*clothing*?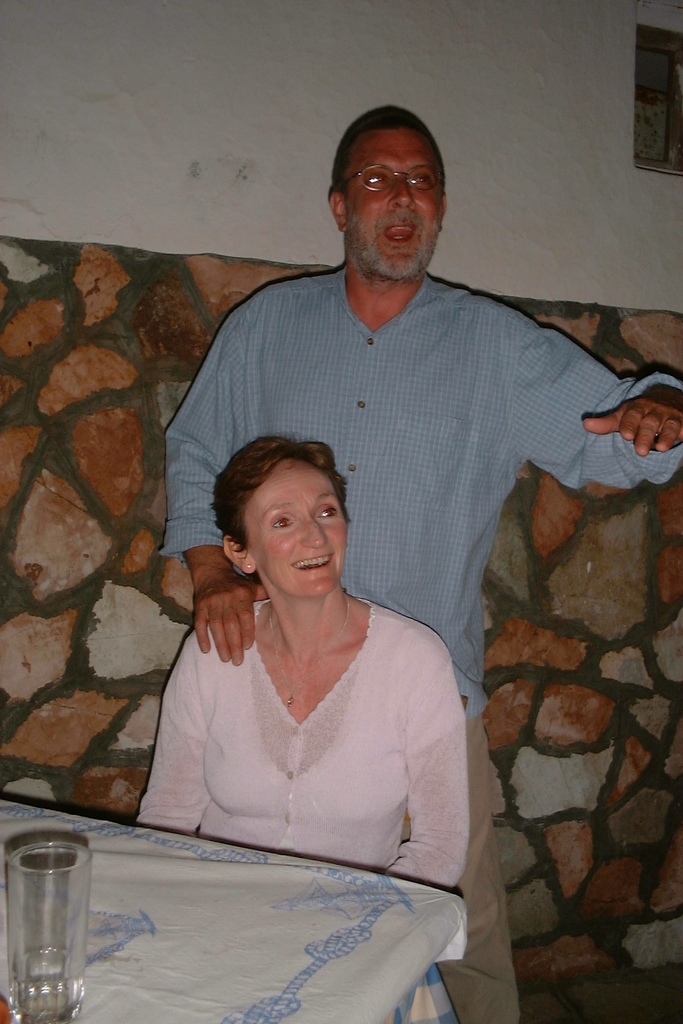
crop(164, 279, 682, 1023)
